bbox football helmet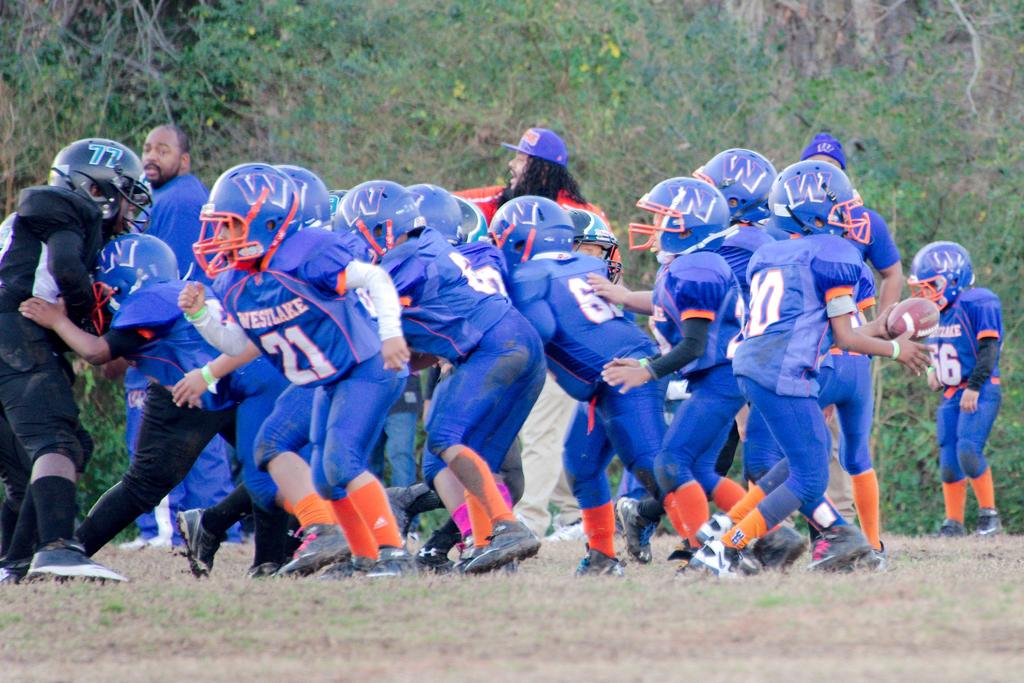
{"x1": 622, "y1": 174, "x2": 746, "y2": 269}
